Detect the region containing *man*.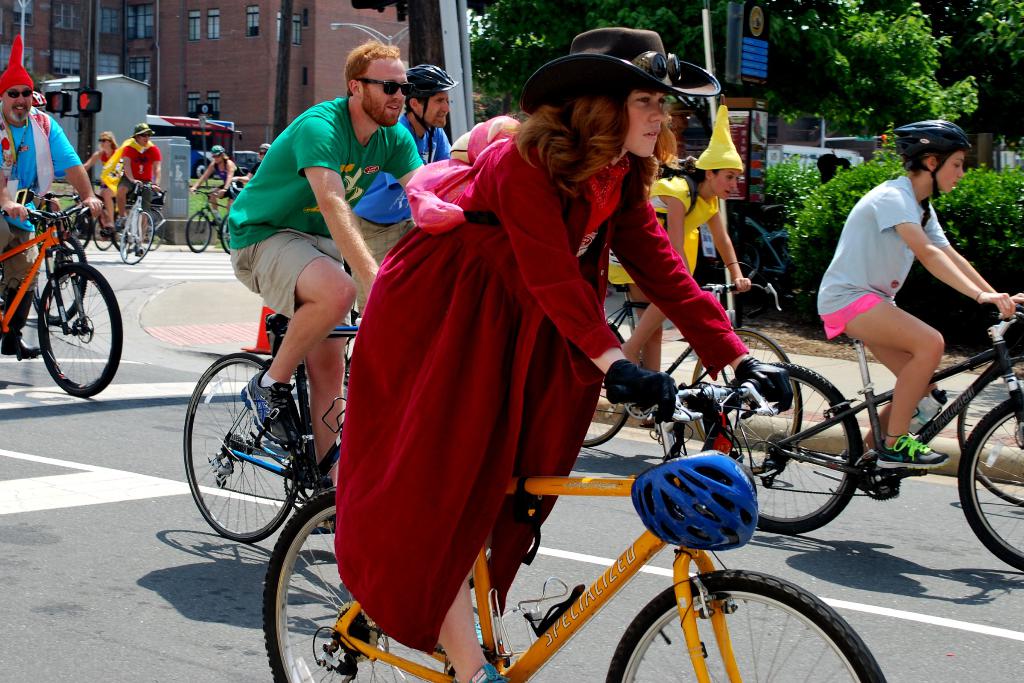
locate(0, 69, 106, 358).
